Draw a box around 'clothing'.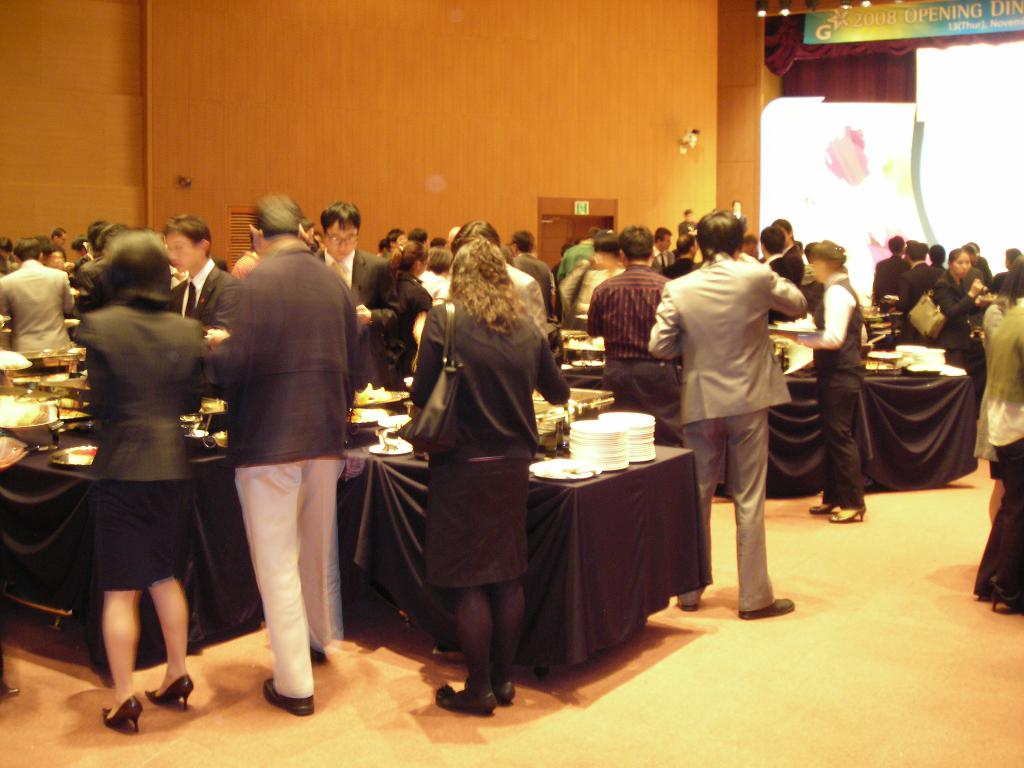
650,252,809,613.
